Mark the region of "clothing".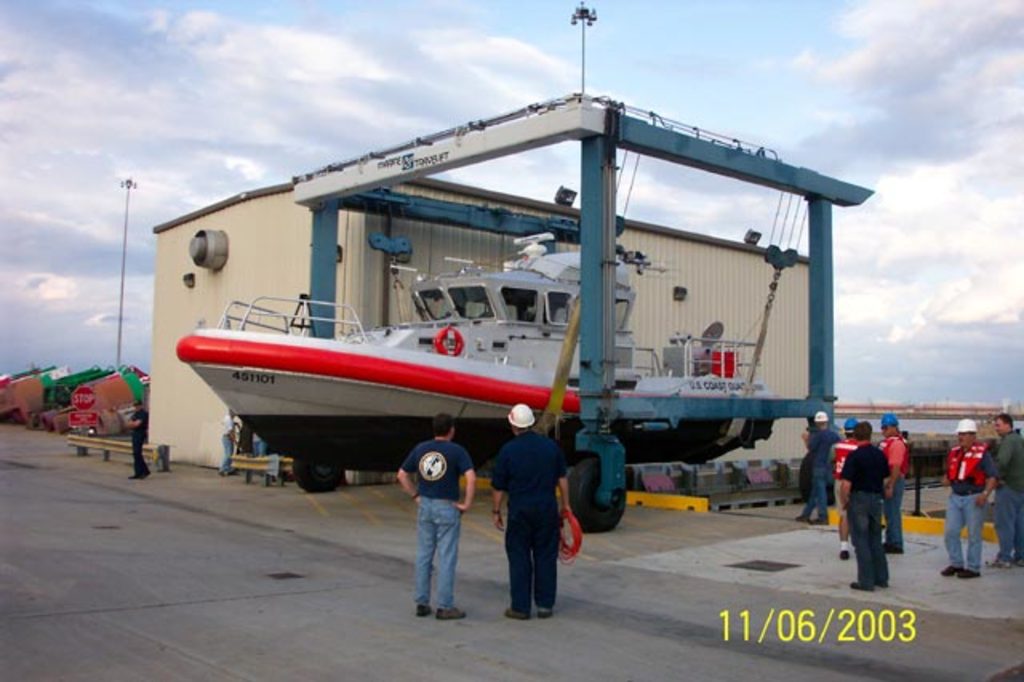
Region: bbox(838, 416, 925, 578).
